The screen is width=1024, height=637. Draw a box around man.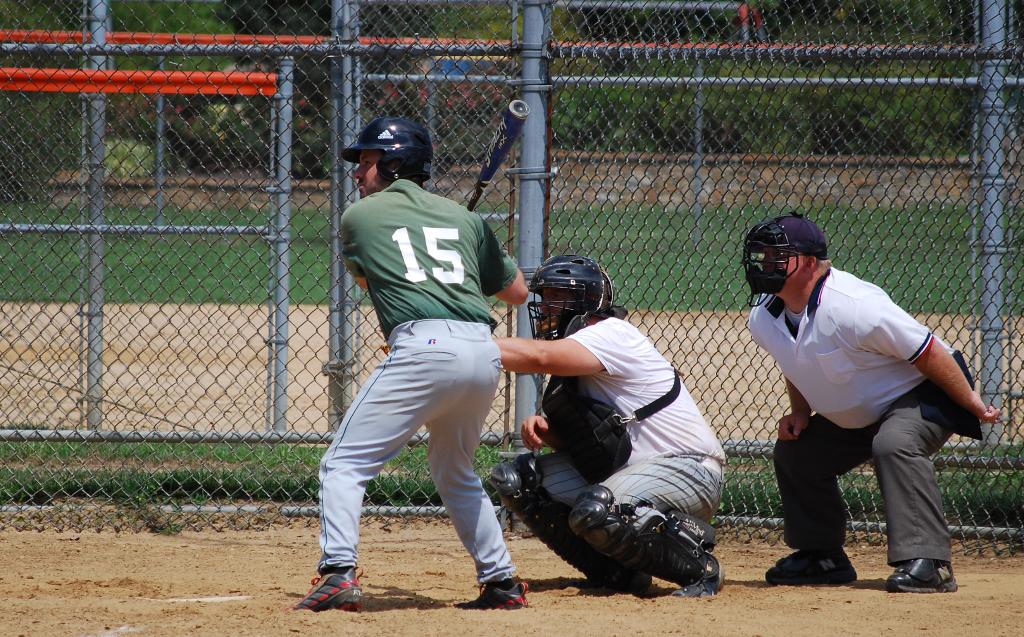
box(301, 118, 532, 609).
